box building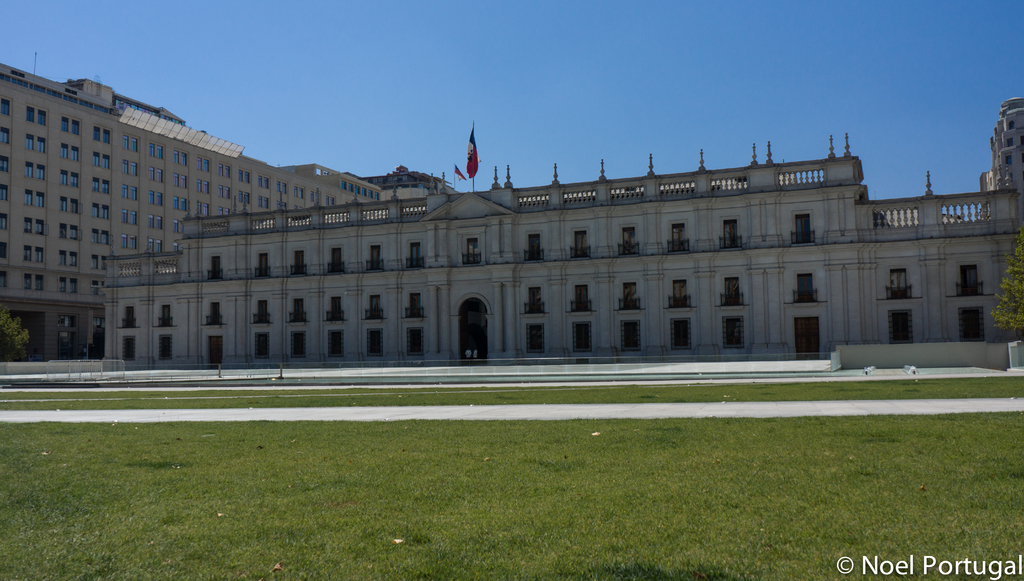
left=106, top=100, right=1023, bottom=371
